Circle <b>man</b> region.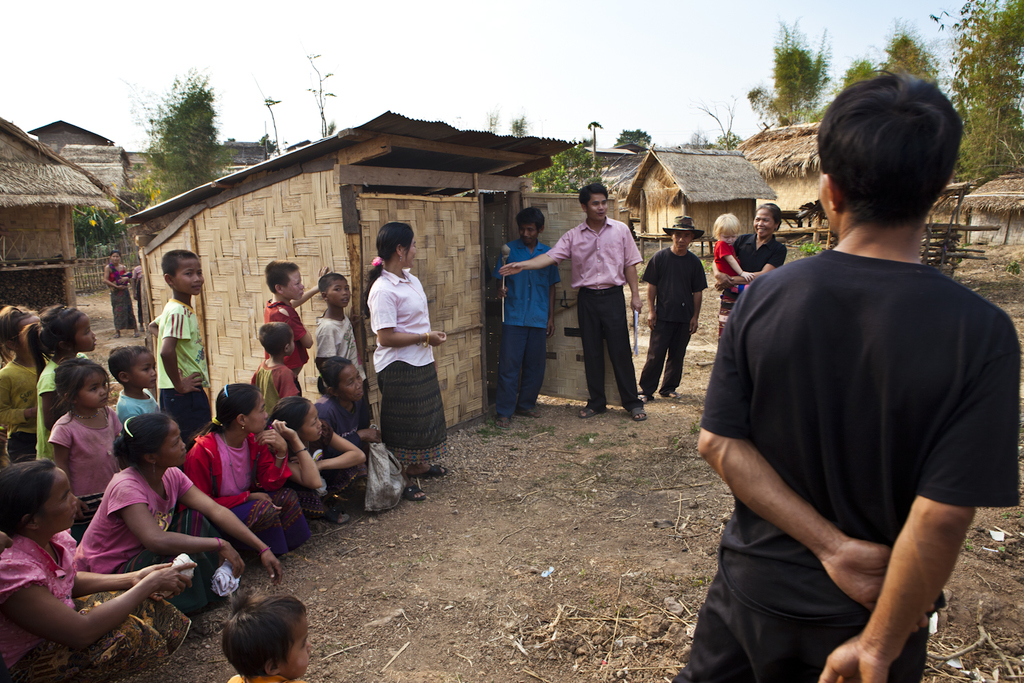
Region: [left=493, top=204, right=567, bottom=426].
